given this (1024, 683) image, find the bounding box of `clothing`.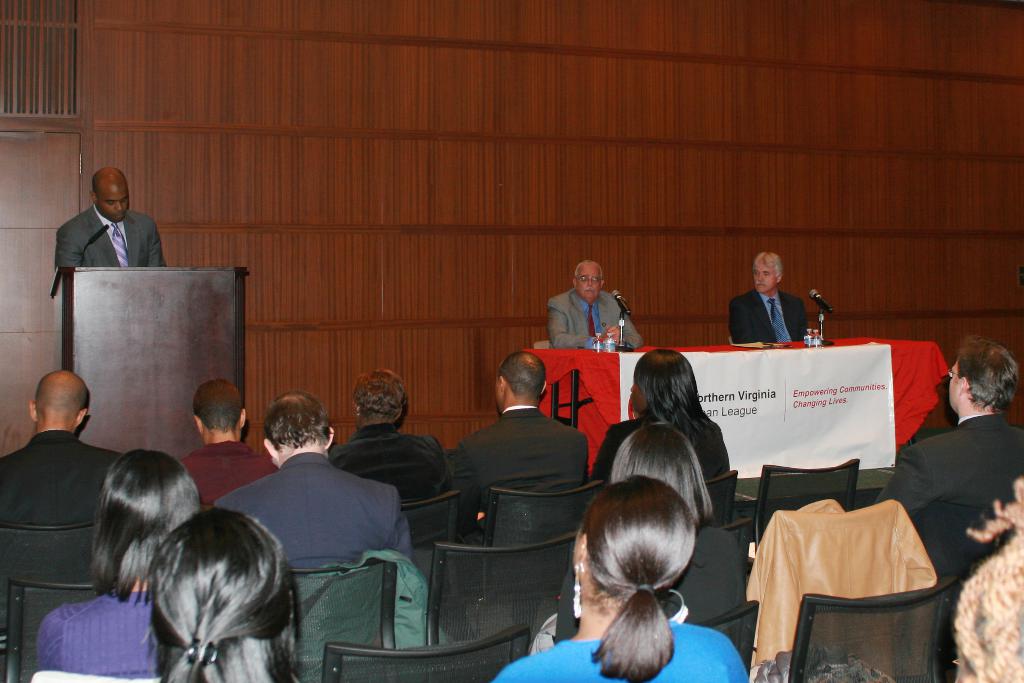
732,289,811,355.
